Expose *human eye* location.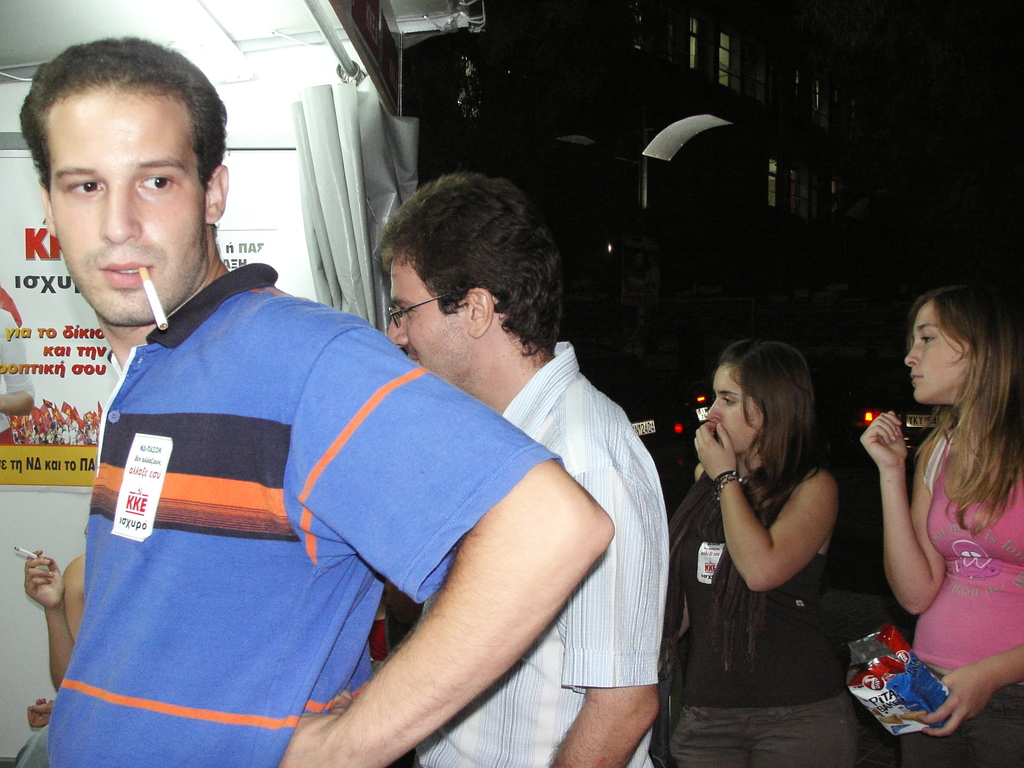
Exposed at 919 329 939 348.
